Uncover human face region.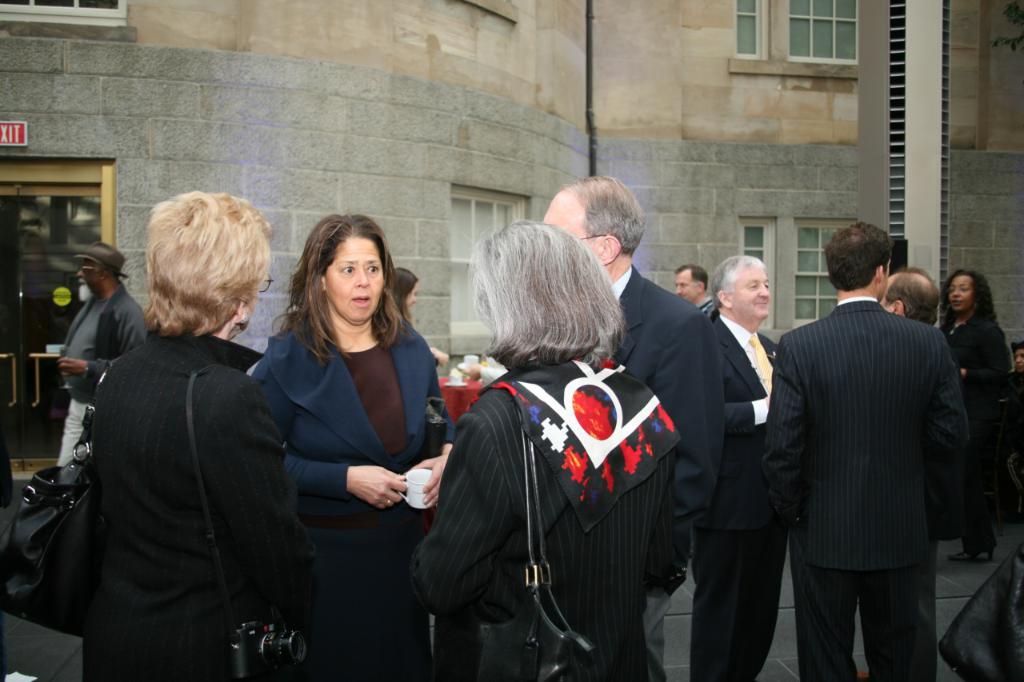
Uncovered: left=325, top=237, right=386, bottom=324.
